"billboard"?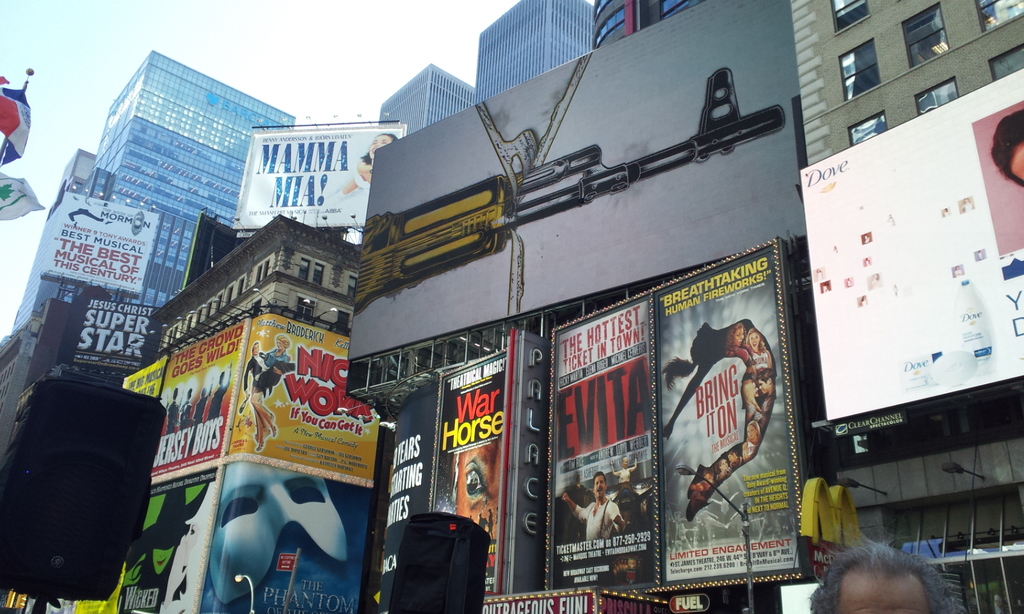
box=[227, 122, 405, 231]
